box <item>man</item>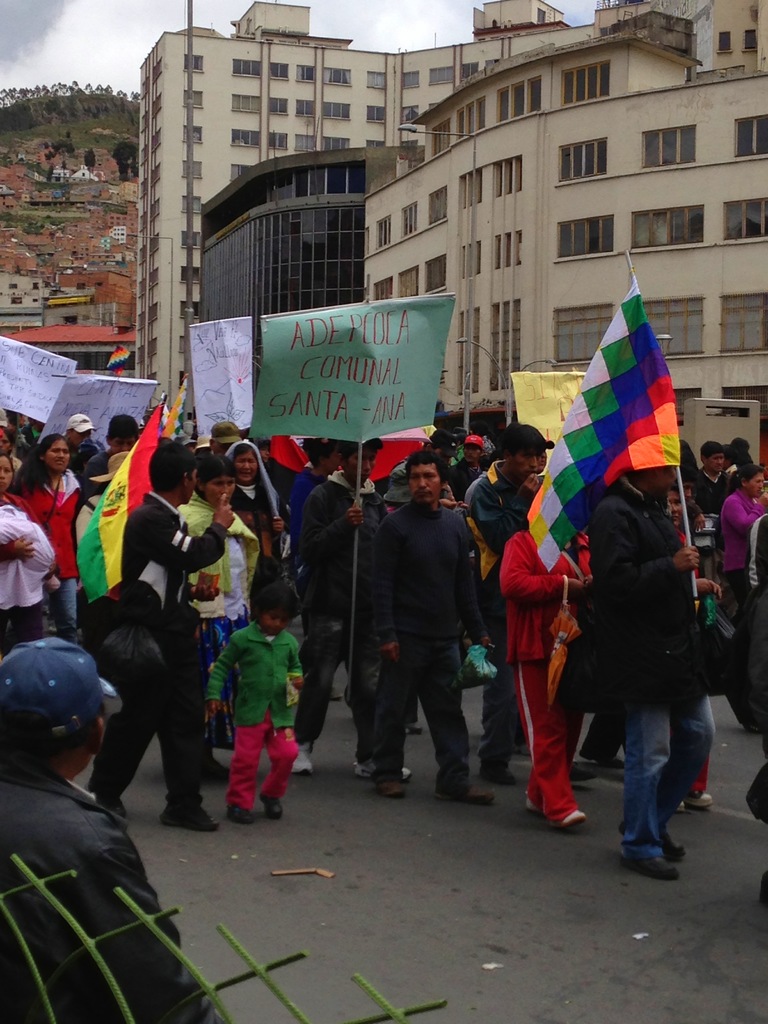
[385, 458, 408, 508]
